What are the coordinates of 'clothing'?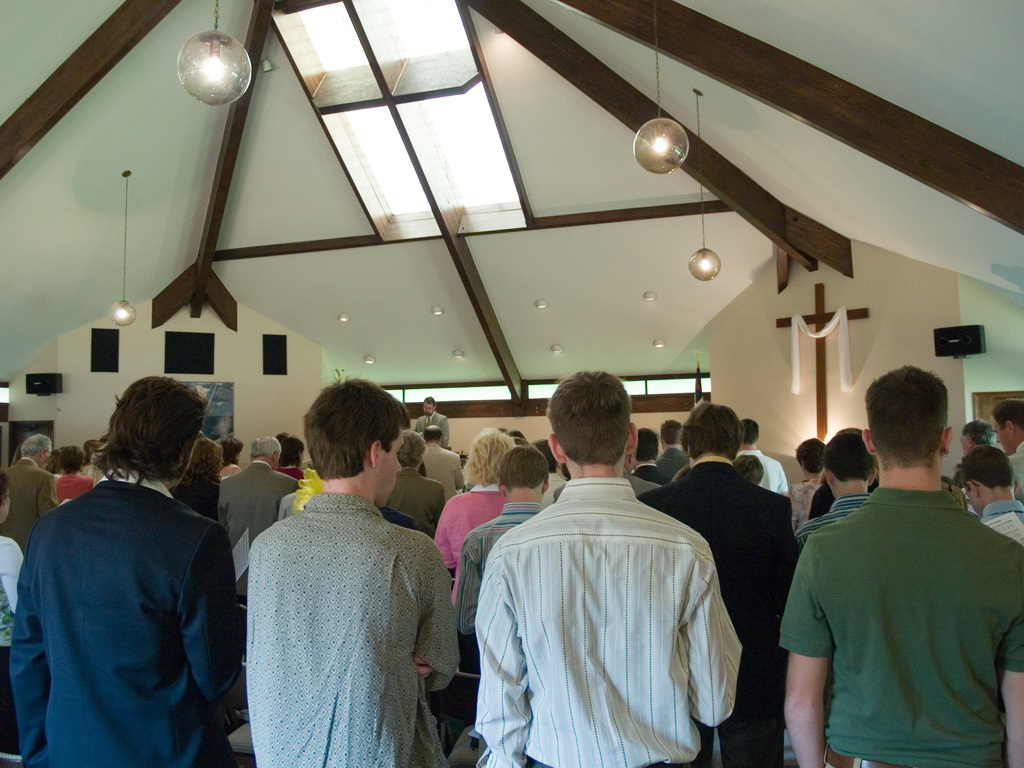
(13,466,244,767).
